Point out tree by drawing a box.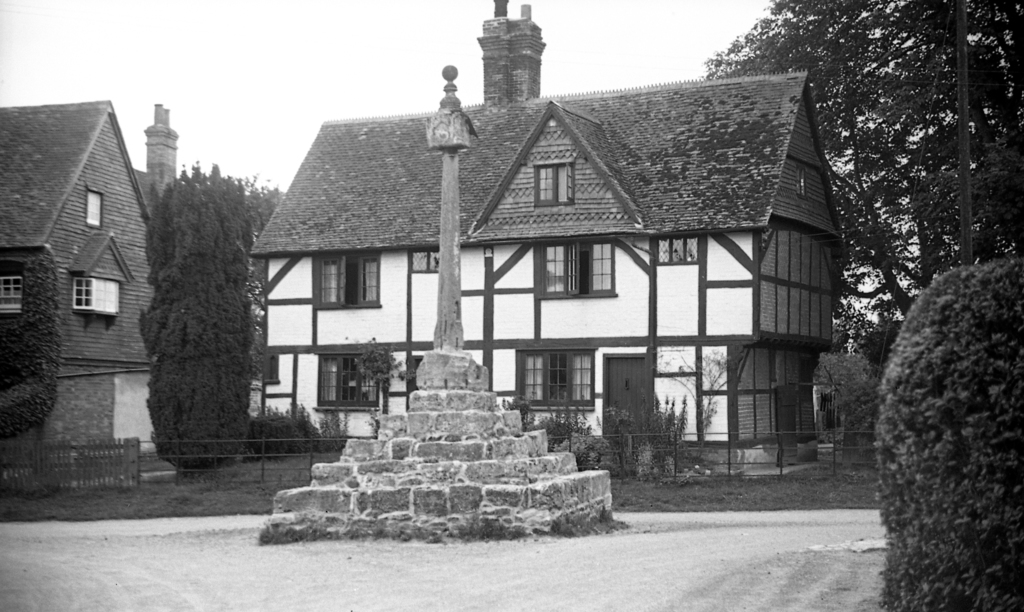
bbox=(810, 349, 886, 469).
